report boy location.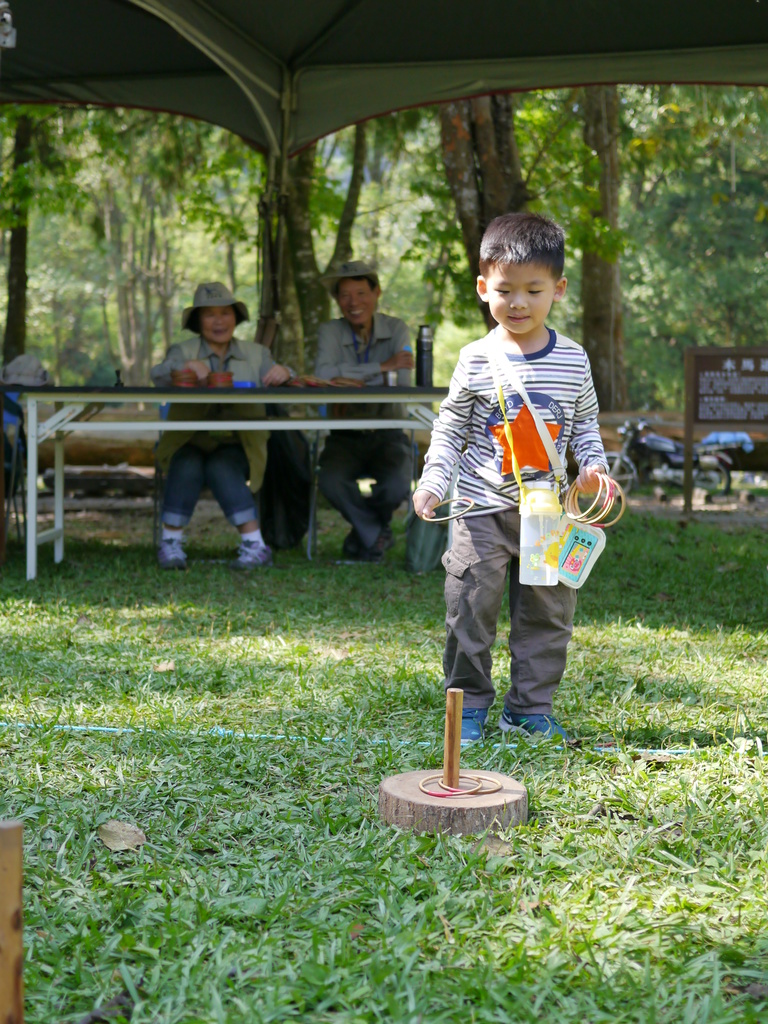
Report: left=414, top=209, right=612, bottom=749.
